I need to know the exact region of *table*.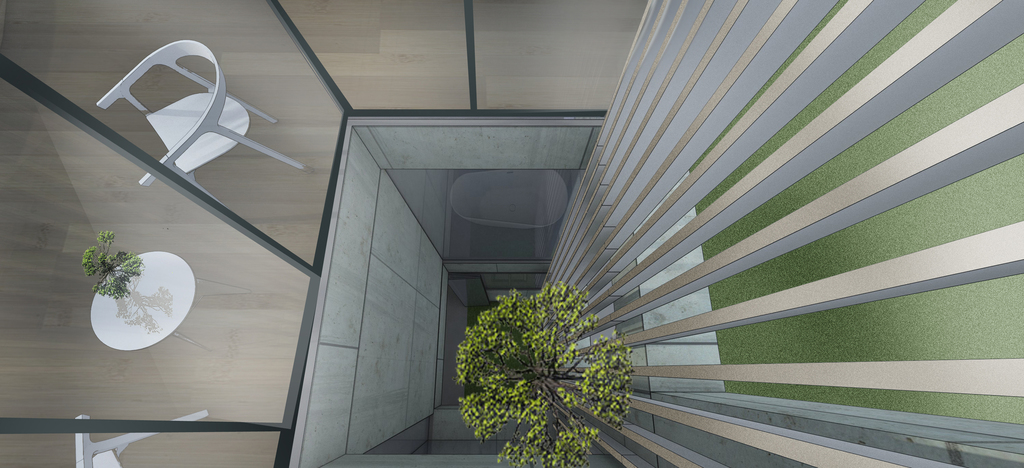
Region: box=[90, 251, 196, 351].
